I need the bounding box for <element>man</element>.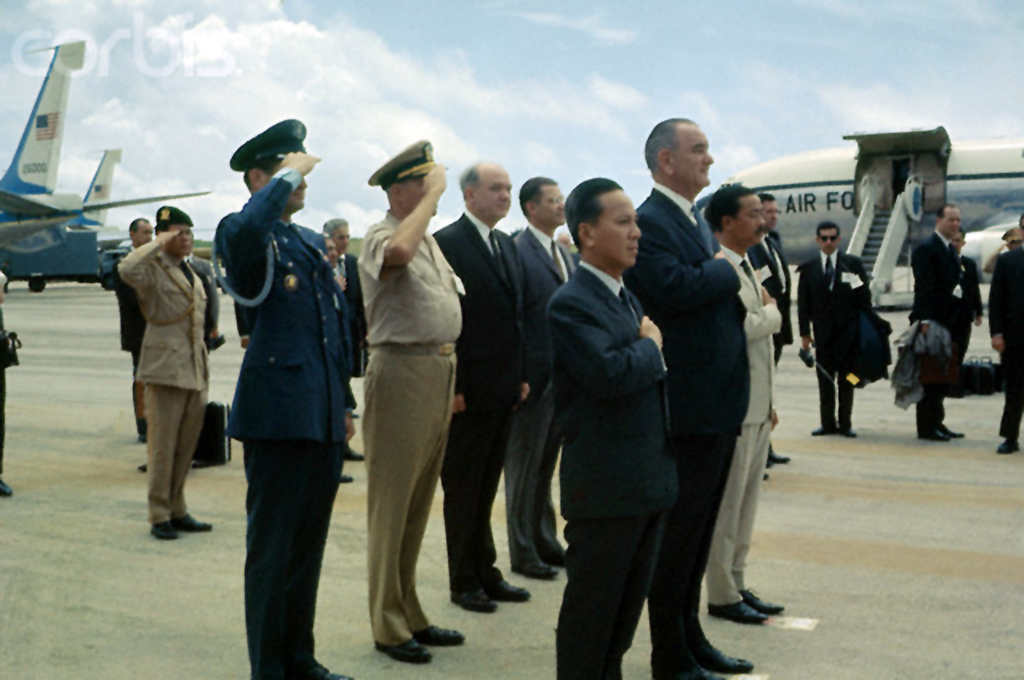
Here it is: select_region(985, 233, 1023, 456).
